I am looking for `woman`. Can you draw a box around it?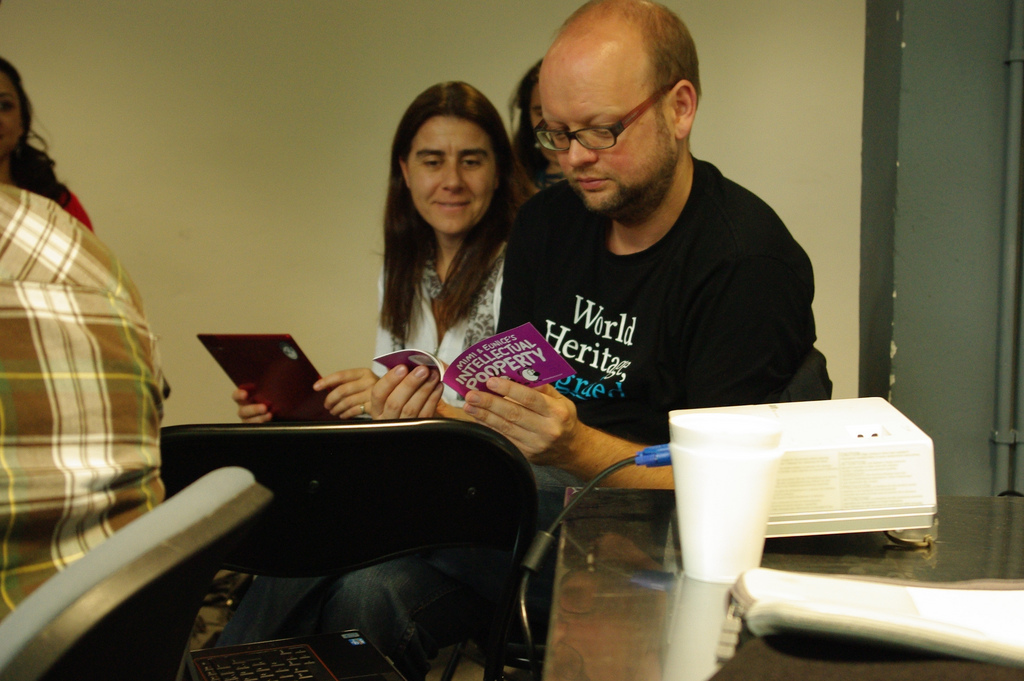
Sure, the bounding box is pyautogui.locateOnScreen(0, 52, 99, 239).
